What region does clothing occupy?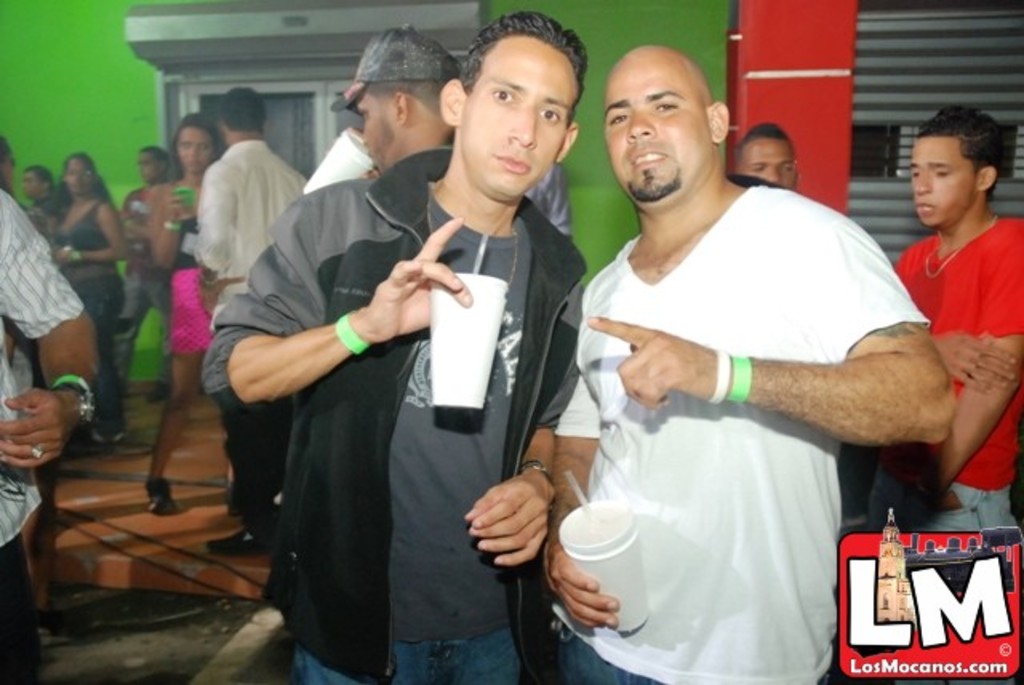
42/192/128/443.
